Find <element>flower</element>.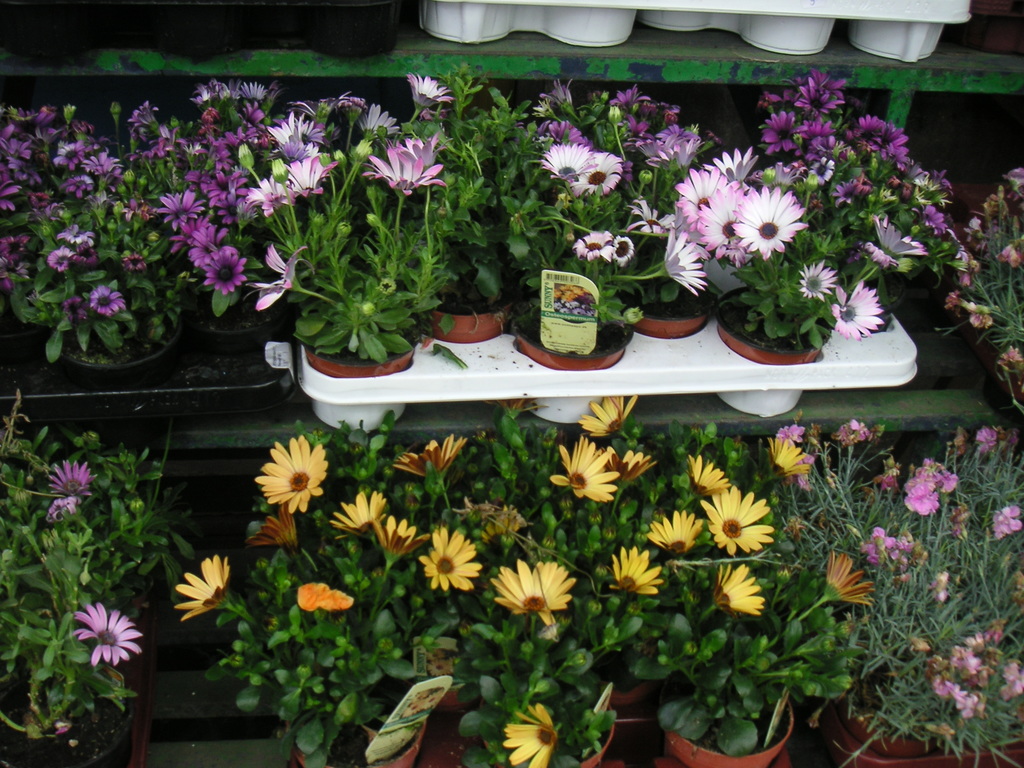
500:700:548:767.
